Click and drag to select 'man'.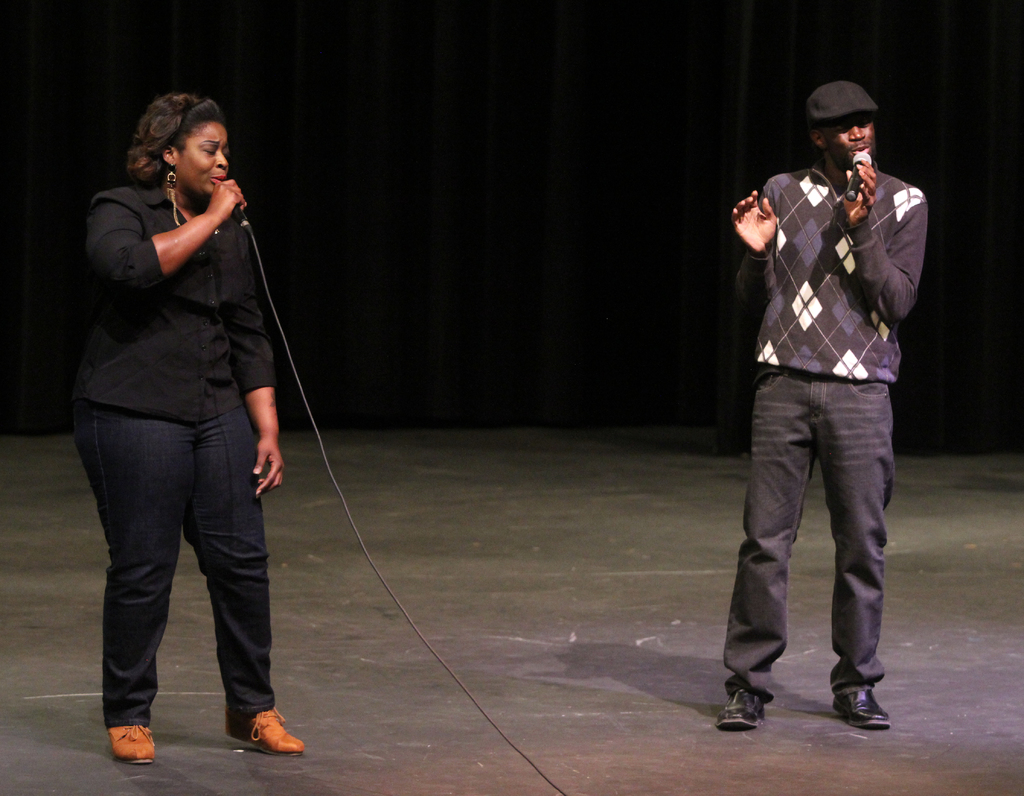
Selection: <box>723,86,926,744</box>.
